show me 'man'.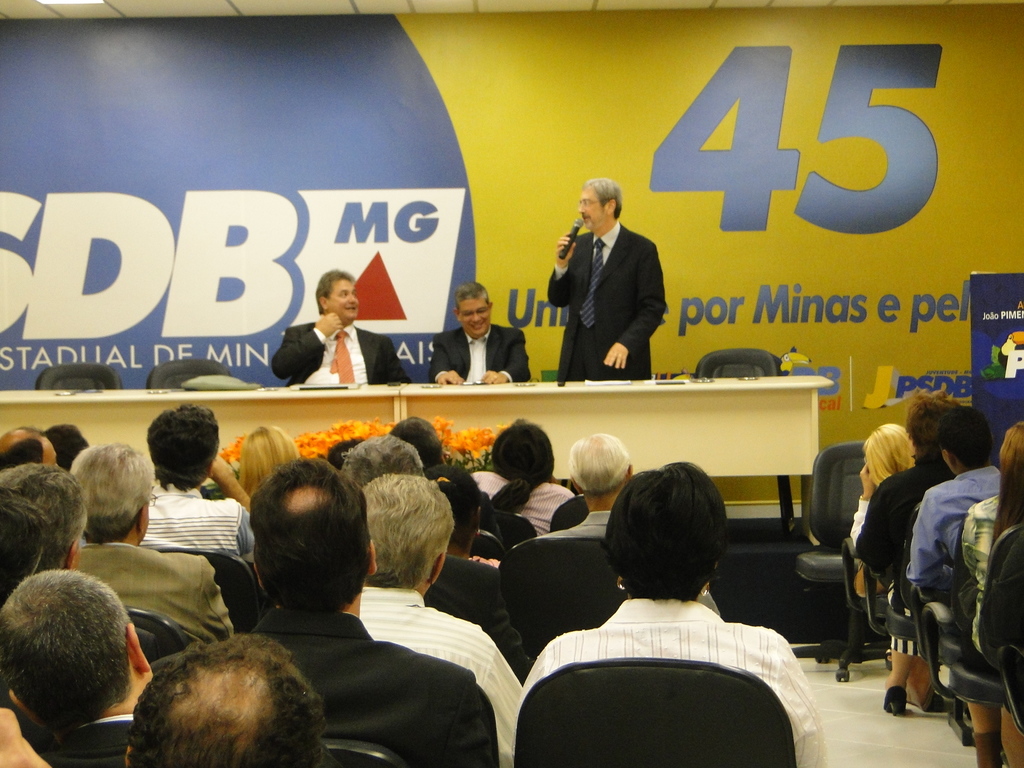
'man' is here: {"x1": 42, "y1": 417, "x2": 111, "y2": 471}.
